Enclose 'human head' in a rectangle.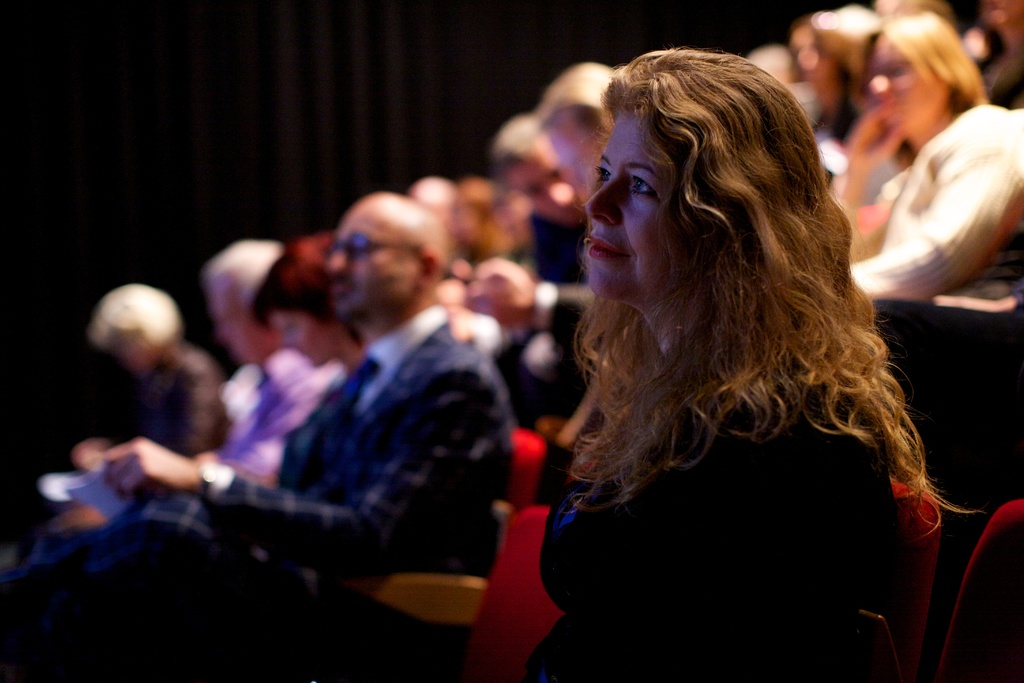
[745,42,815,119].
